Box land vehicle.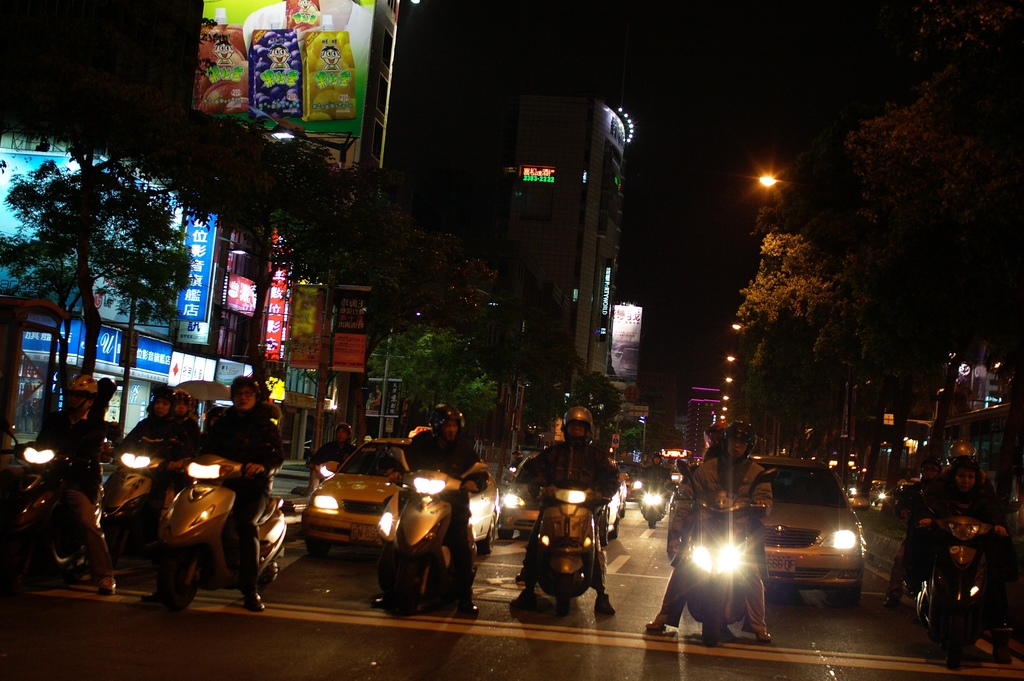
rect(305, 443, 500, 558).
